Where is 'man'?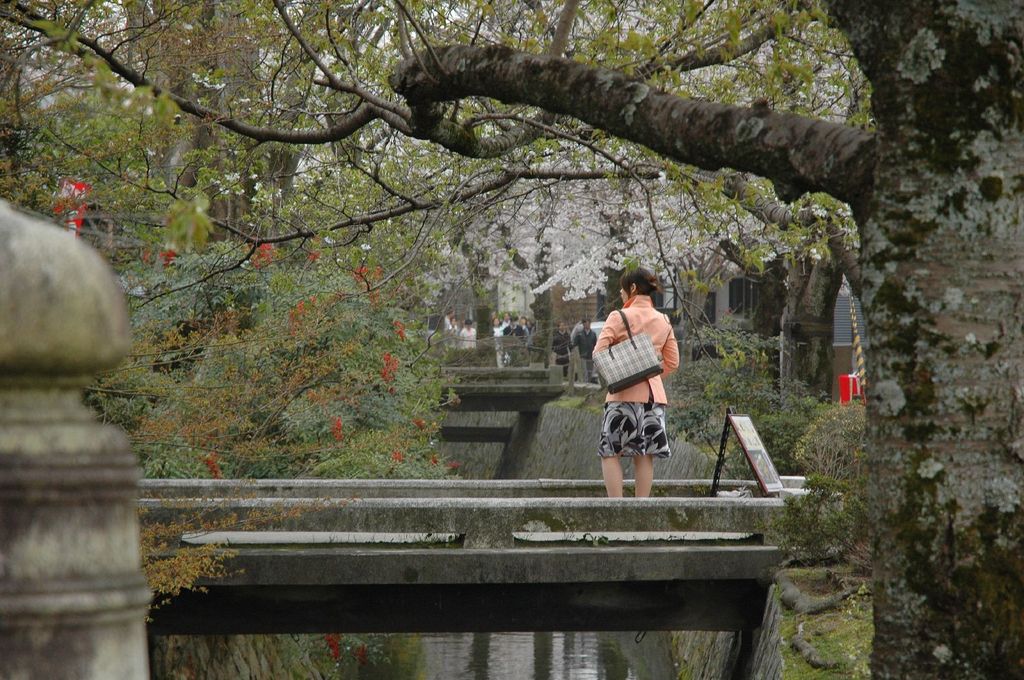
x1=457, y1=320, x2=476, y2=354.
